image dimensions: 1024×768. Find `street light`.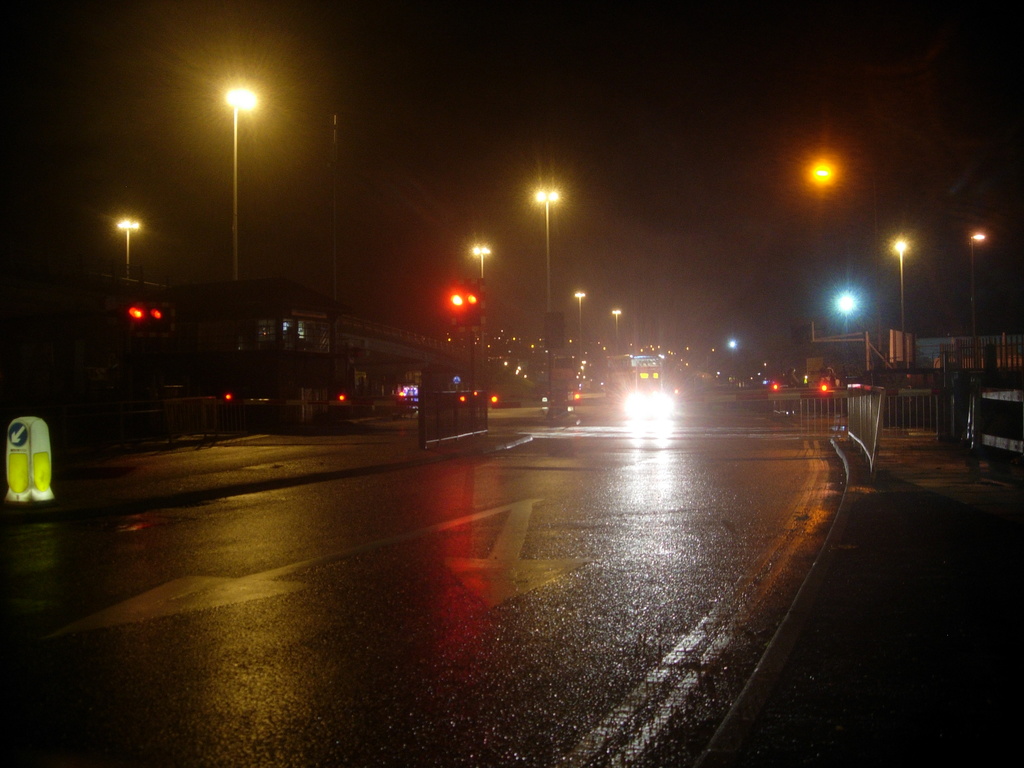
(left=968, top=230, right=984, bottom=321).
